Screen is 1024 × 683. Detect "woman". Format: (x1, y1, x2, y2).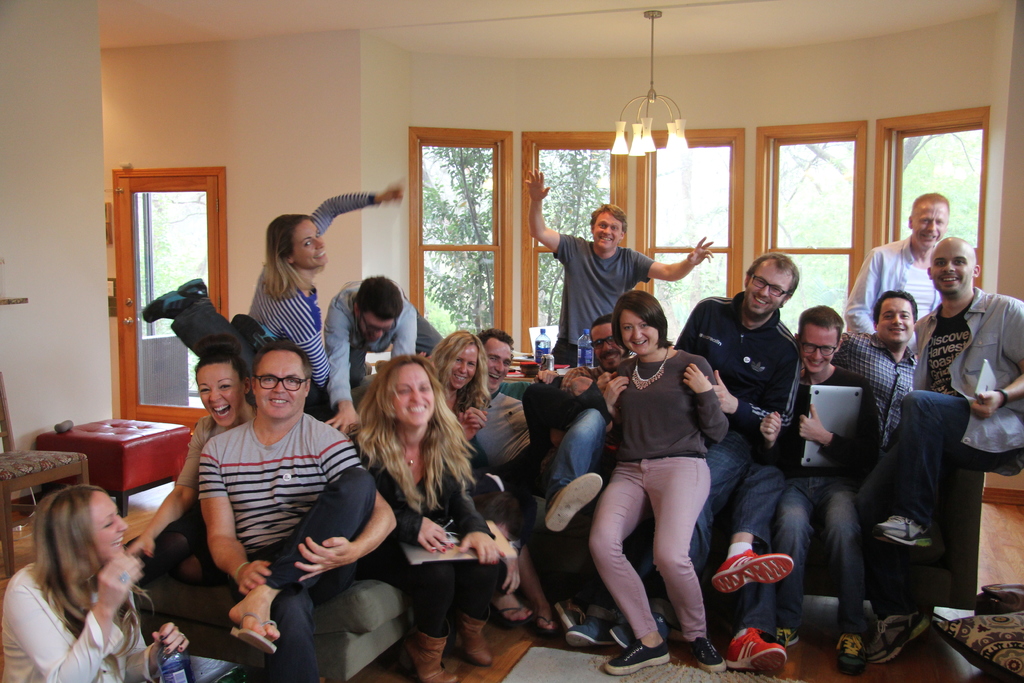
(341, 356, 509, 682).
